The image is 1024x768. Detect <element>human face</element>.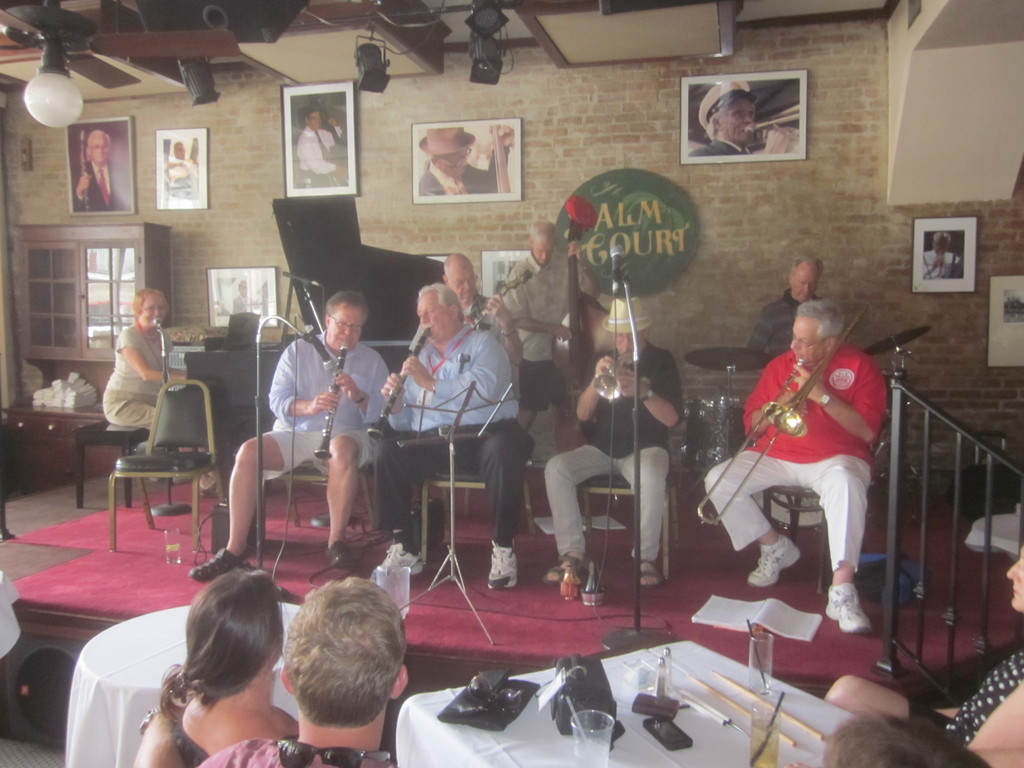
Detection: Rect(793, 265, 818, 302).
